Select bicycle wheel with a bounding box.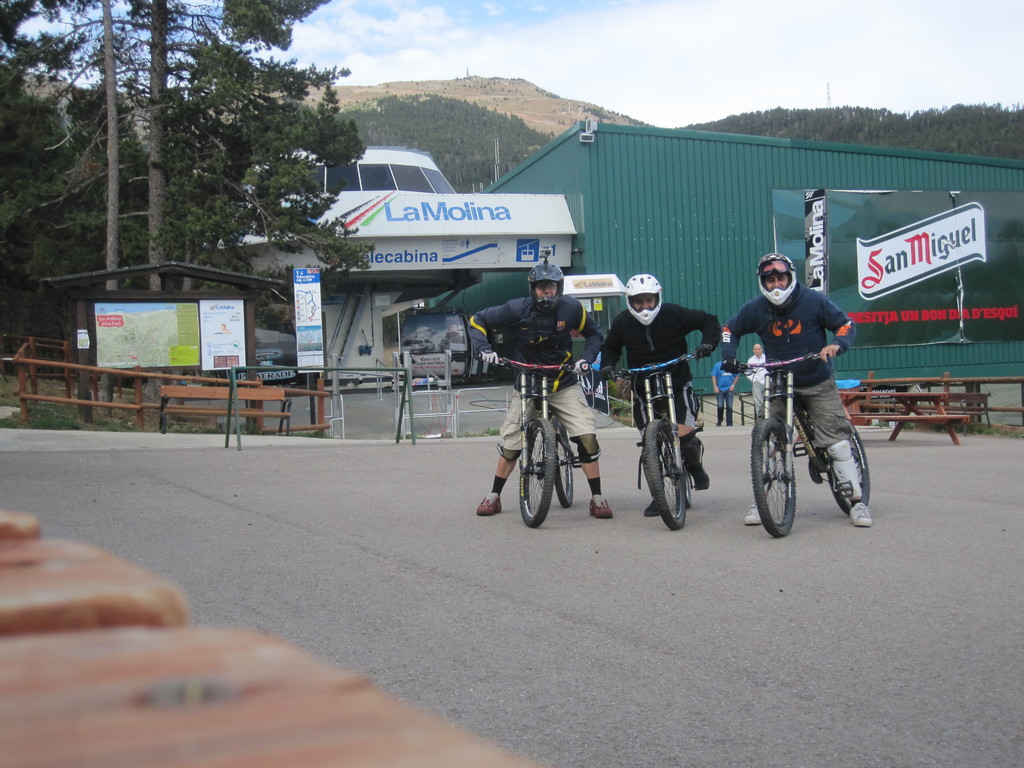
520/422/571/528.
